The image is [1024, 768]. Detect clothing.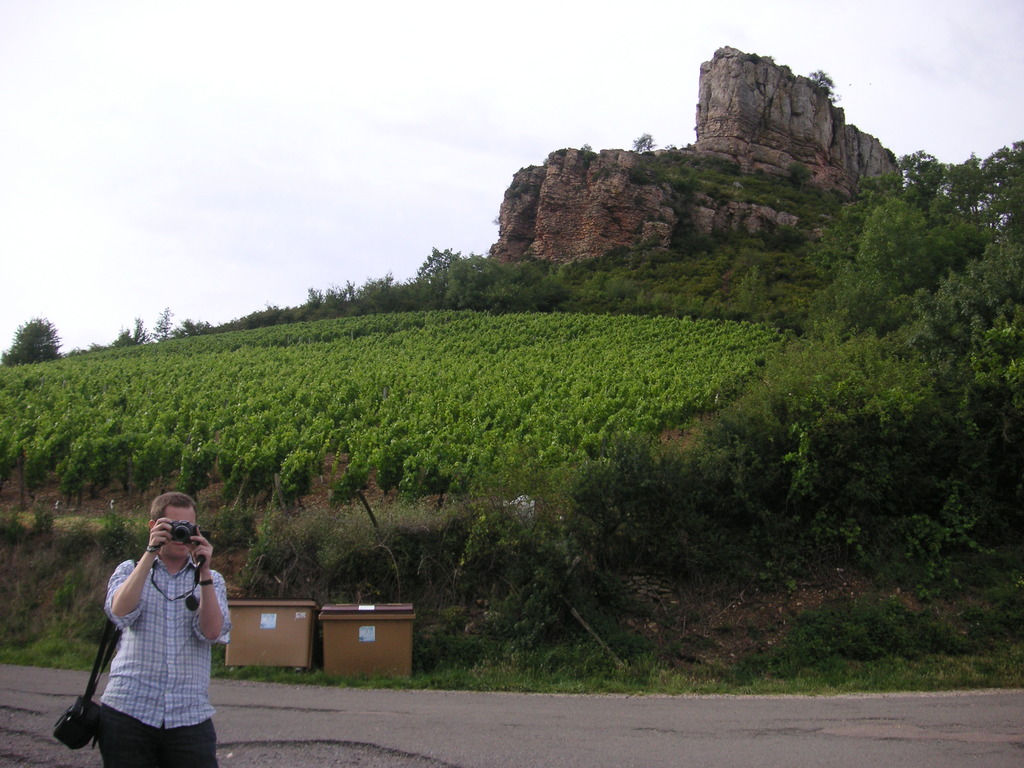
Detection: 97:704:220:766.
